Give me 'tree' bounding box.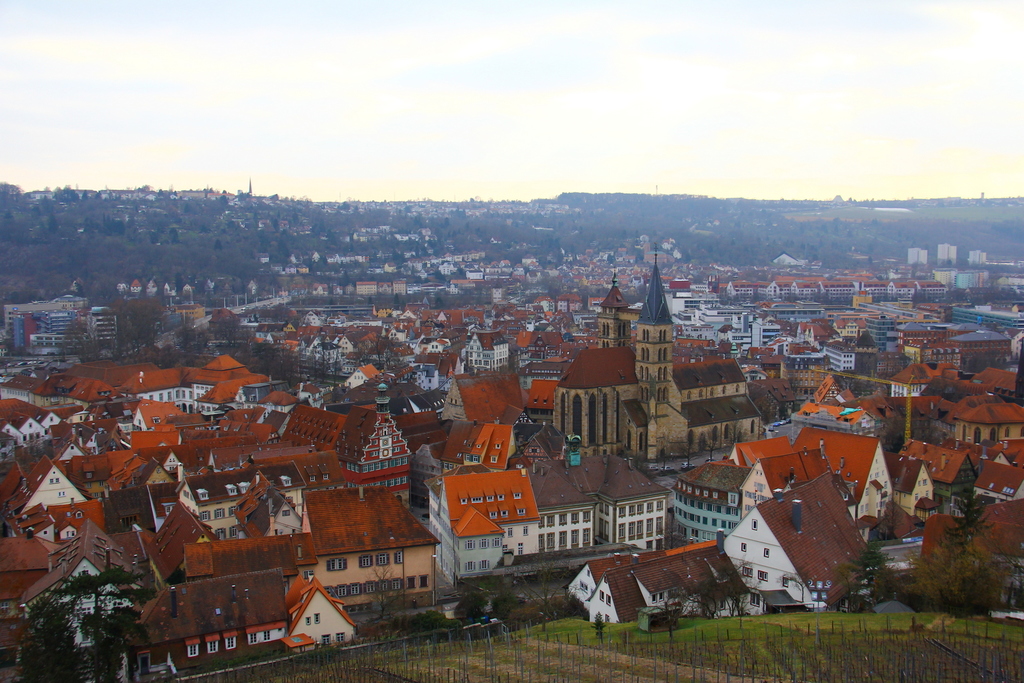
{"x1": 701, "y1": 428, "x2": 716, "y2": 459}.
